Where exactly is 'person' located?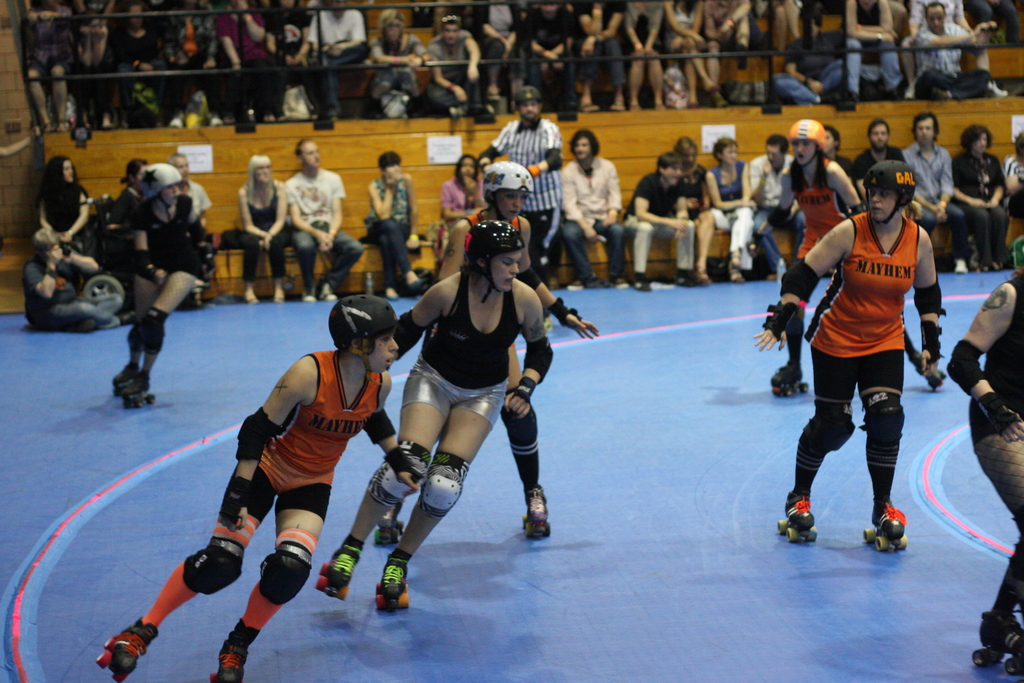
Its bounding box is bbox=[745, 119, 941, 399].
